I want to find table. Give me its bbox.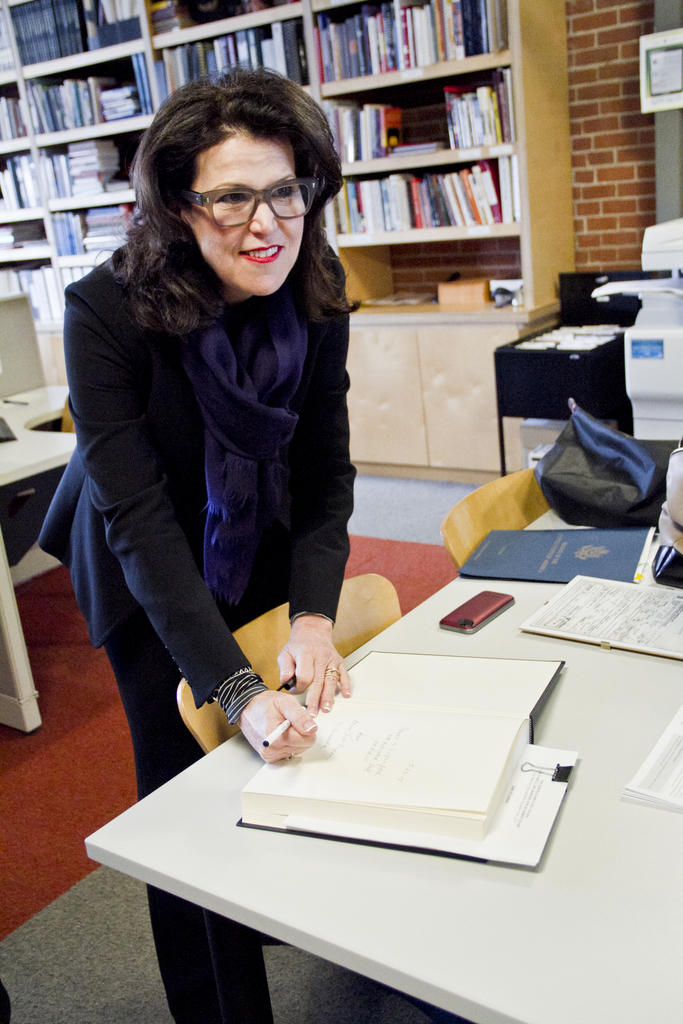
box=[86, 498, 682, 1023].
